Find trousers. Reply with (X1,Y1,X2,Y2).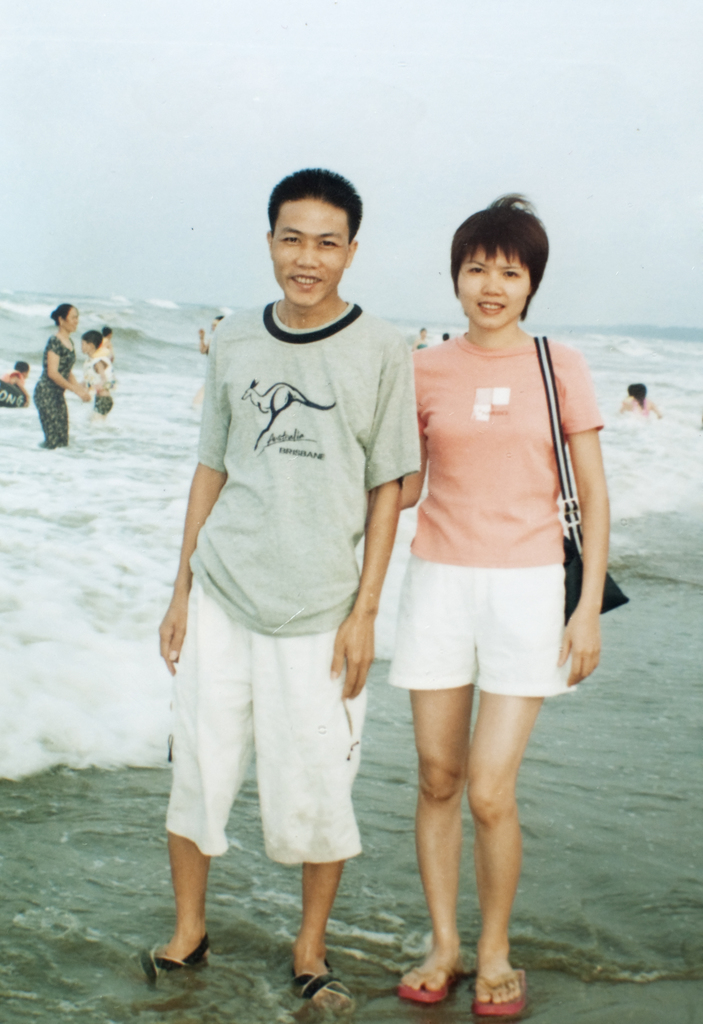
(159,565,375,914).
